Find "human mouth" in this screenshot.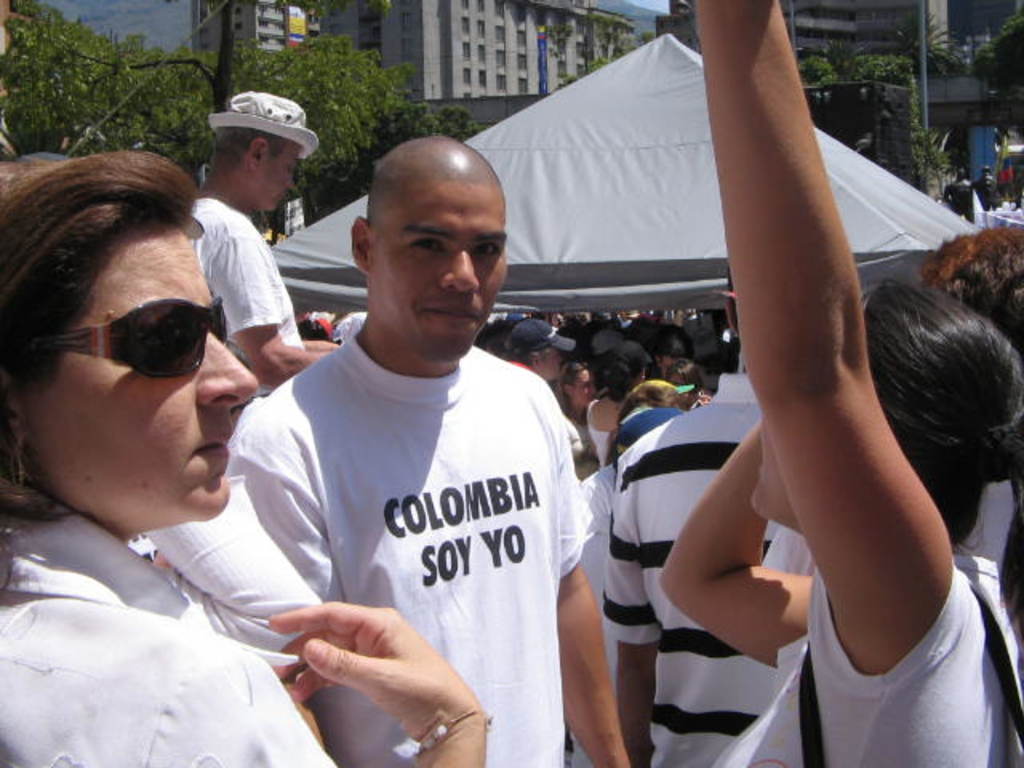
The bounding box for "human mouth" is BBox(427, 304, 483, 325).
